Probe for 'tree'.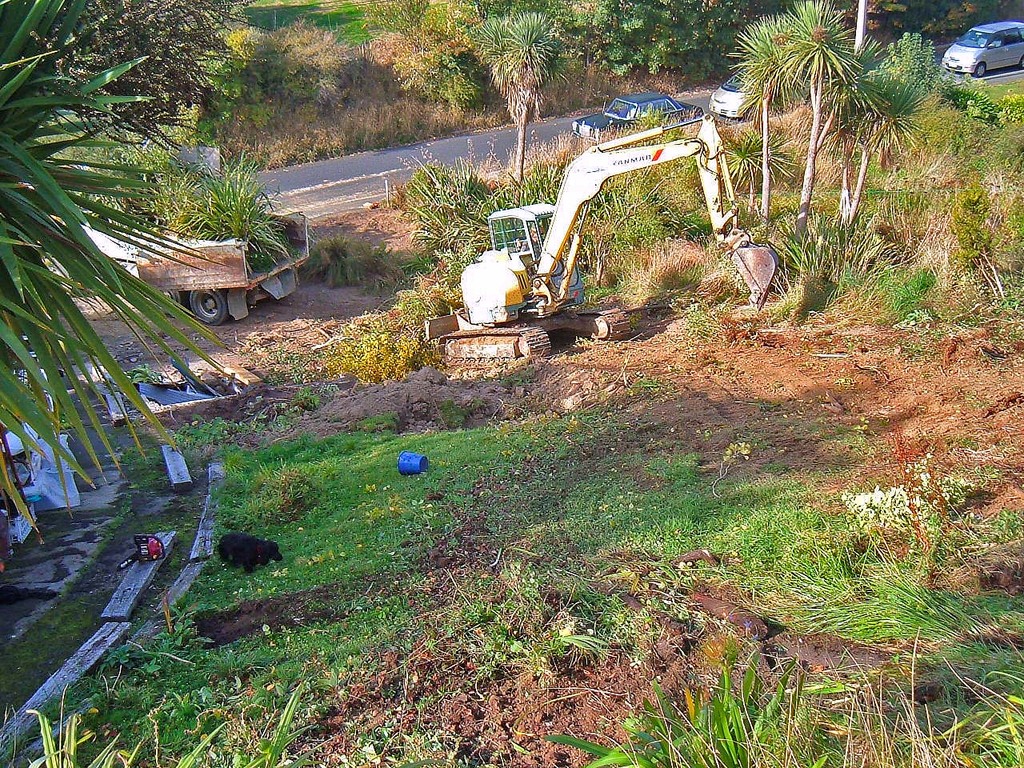
Probe result: [791,0,829,225].
